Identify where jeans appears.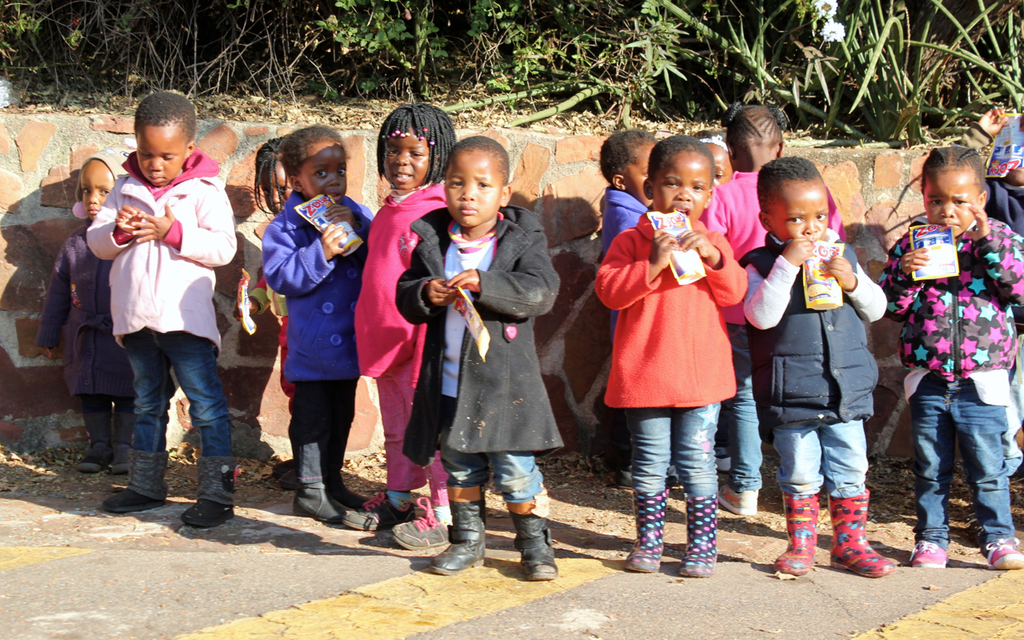
Appears at x1=919 y1=362 x2=1011 y2=577.
